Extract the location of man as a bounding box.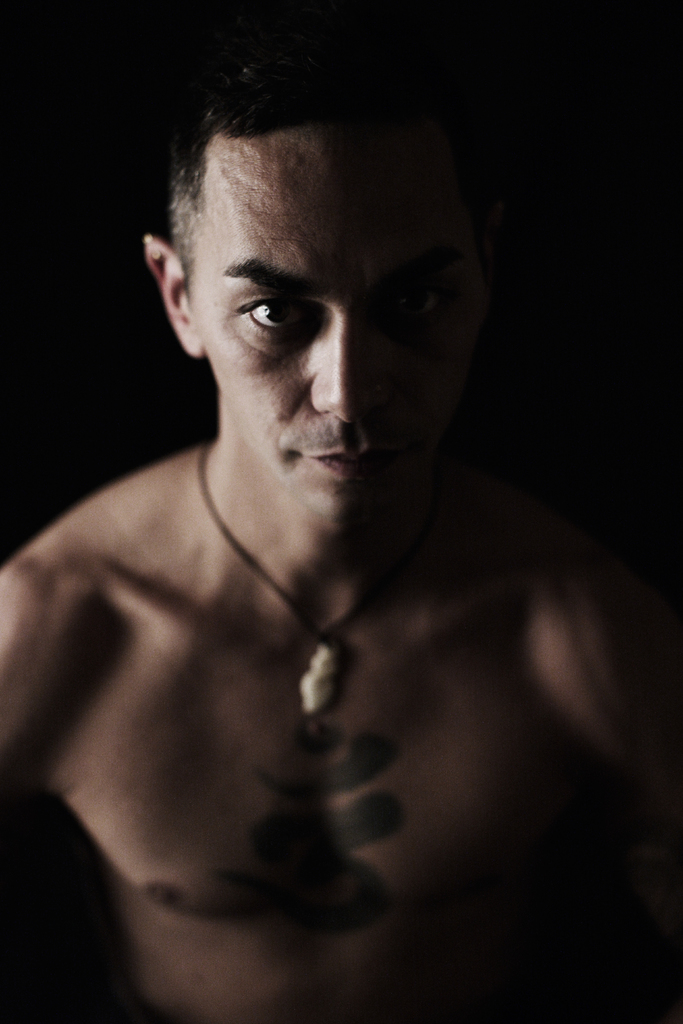
{"left": 20, "top": 19, "right": 646, "bottom": 995}.
